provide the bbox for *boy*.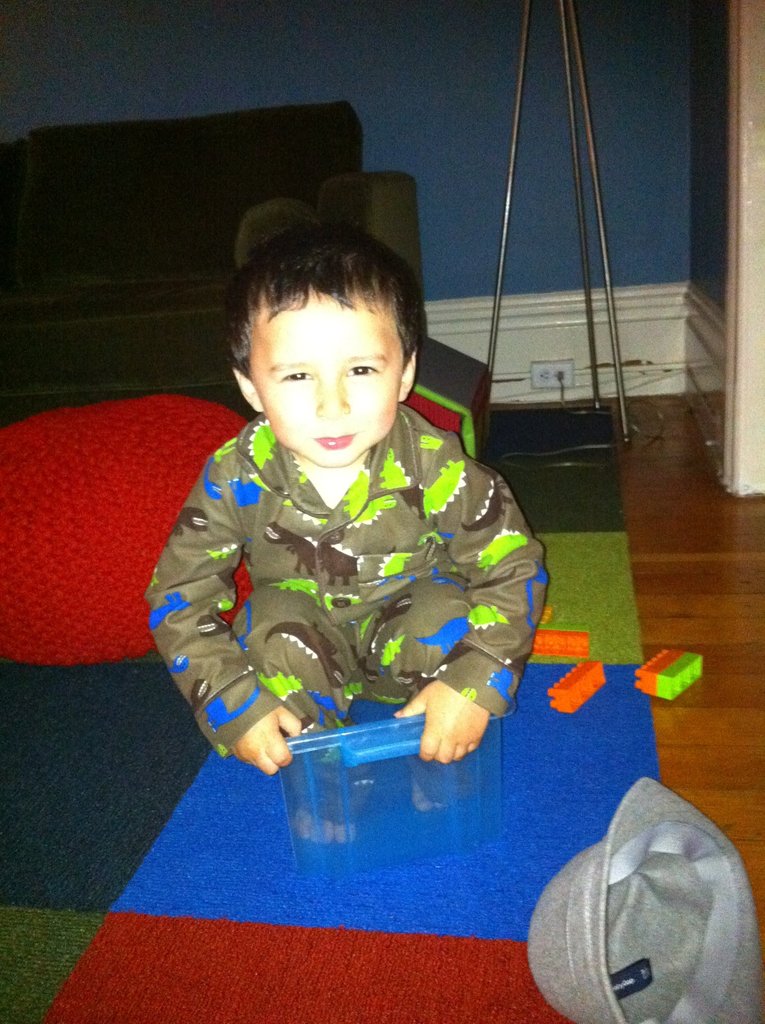
region(137, 223, 544, 802).
